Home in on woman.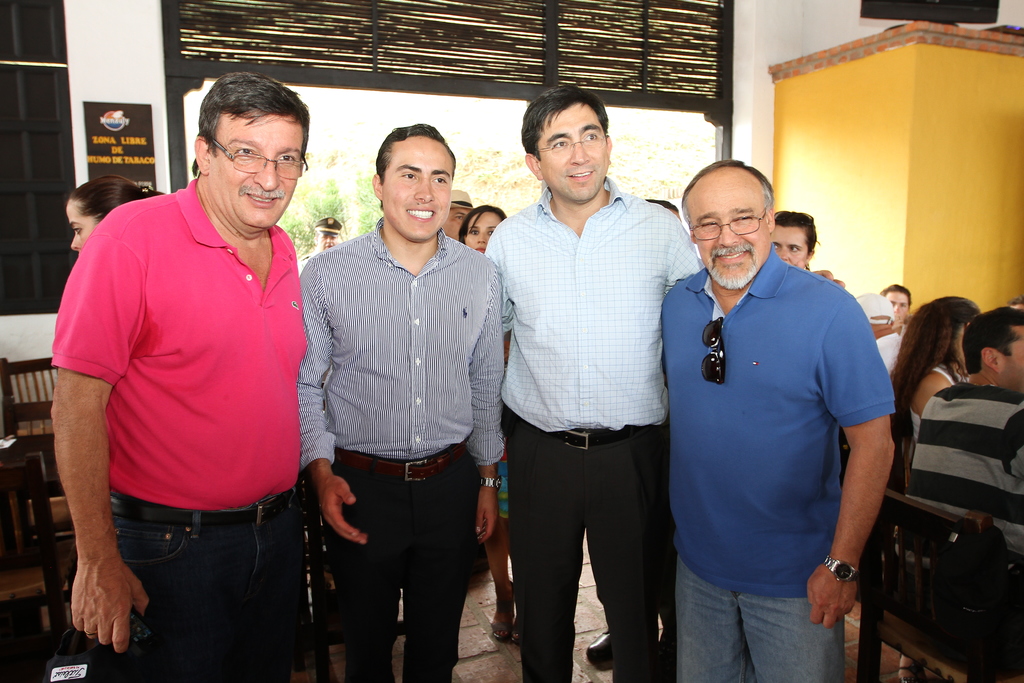
Homed in at bbox=[772, 208, 818, 270].
